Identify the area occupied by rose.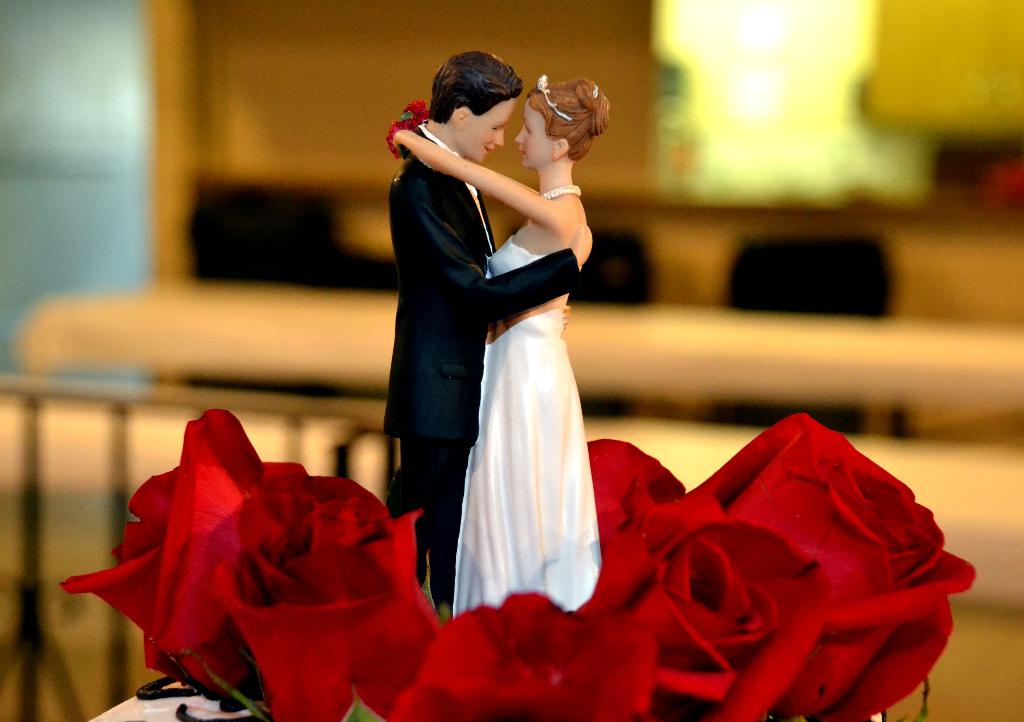
Area: <bbox>384, 121, 414, 159</bbox>.
